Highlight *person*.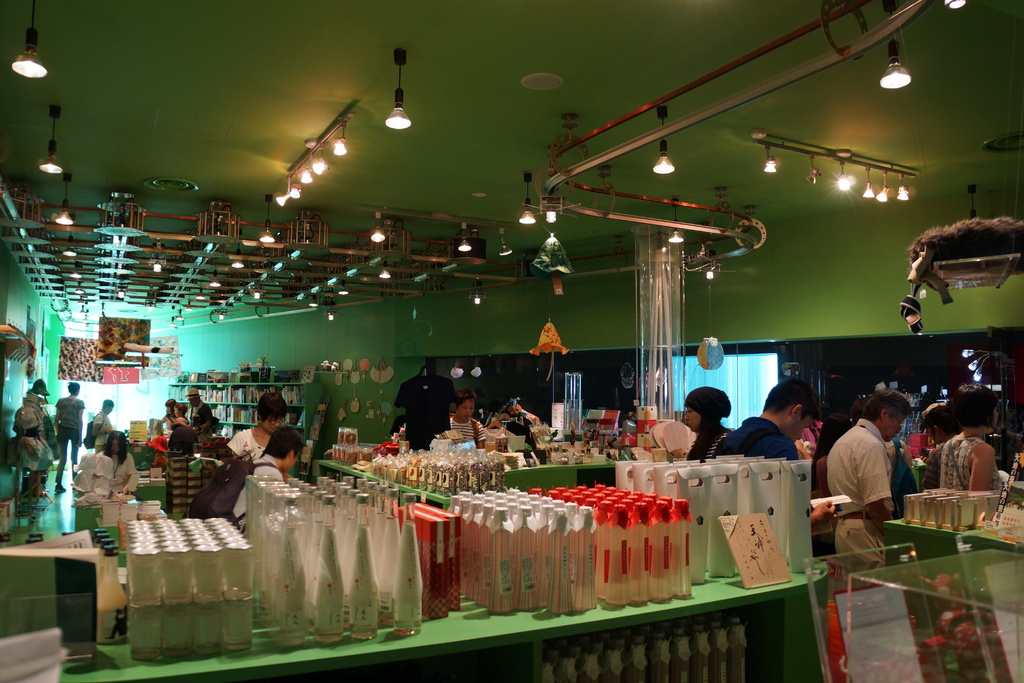
Highlighted region: 399,364,444,441.
